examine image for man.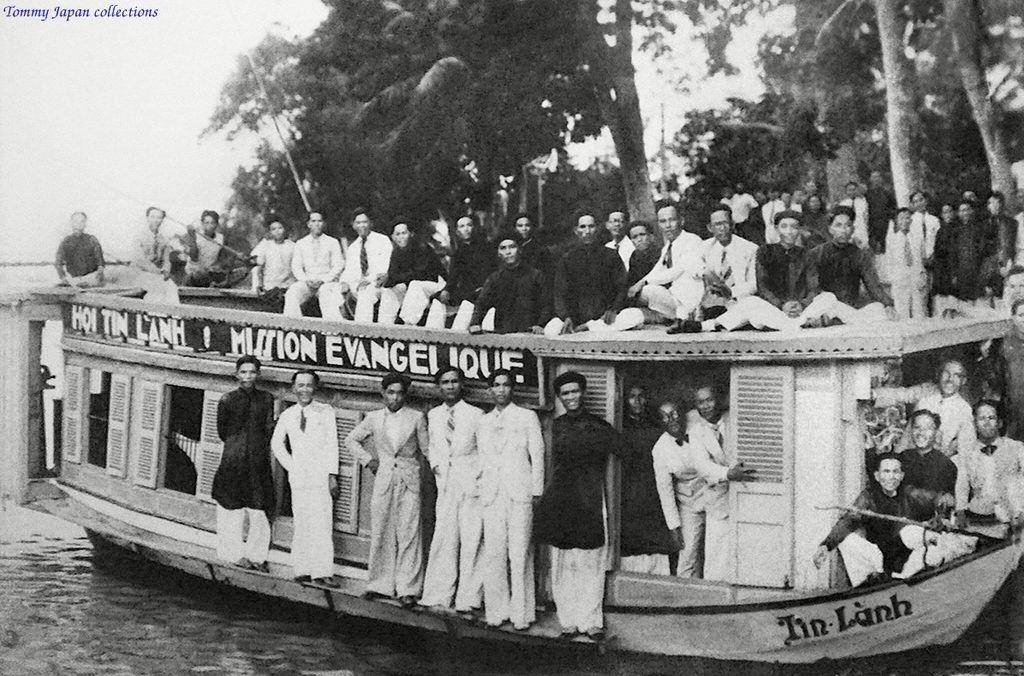
Examination result: left=811, top=451, right=956, bottom=594.
